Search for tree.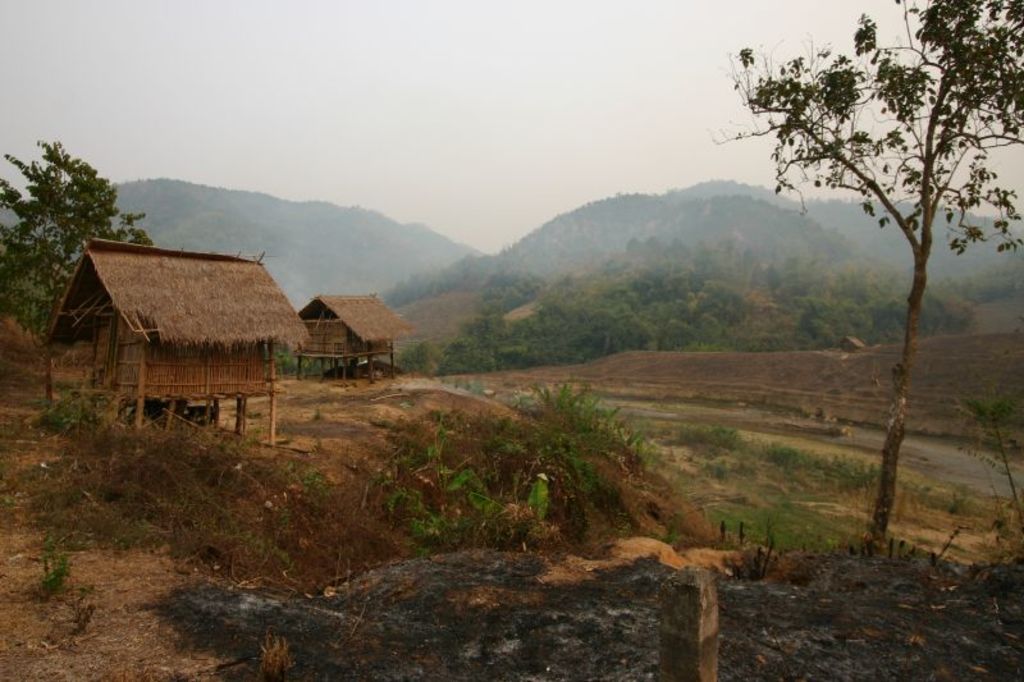
Found at box=[0, 139, 138, 409].
